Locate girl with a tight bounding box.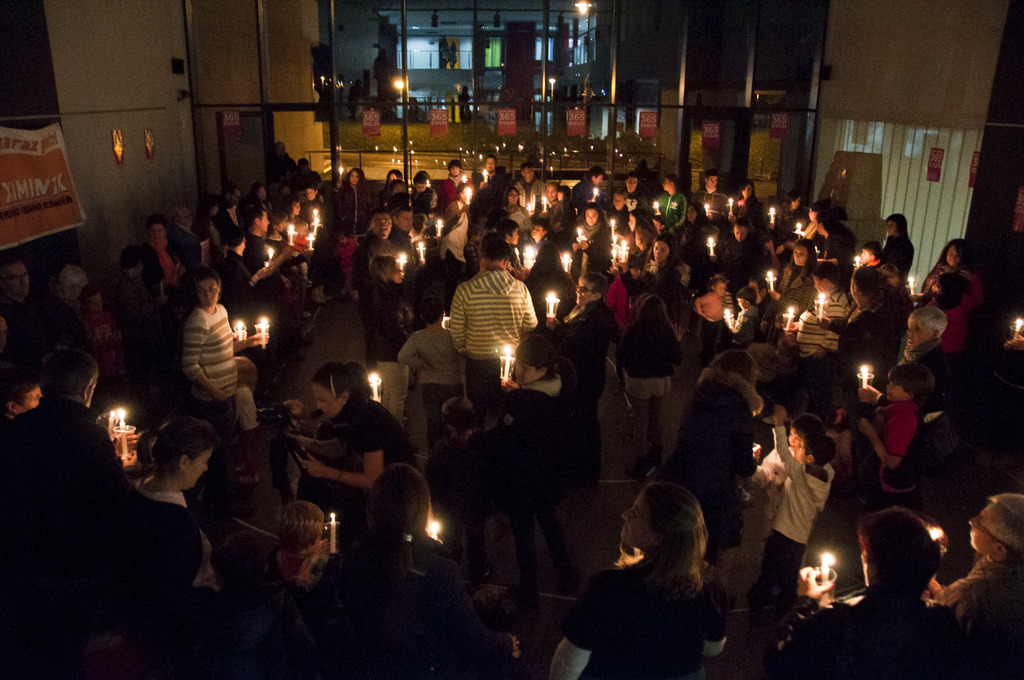
rect(616, 296, 688, 469).
